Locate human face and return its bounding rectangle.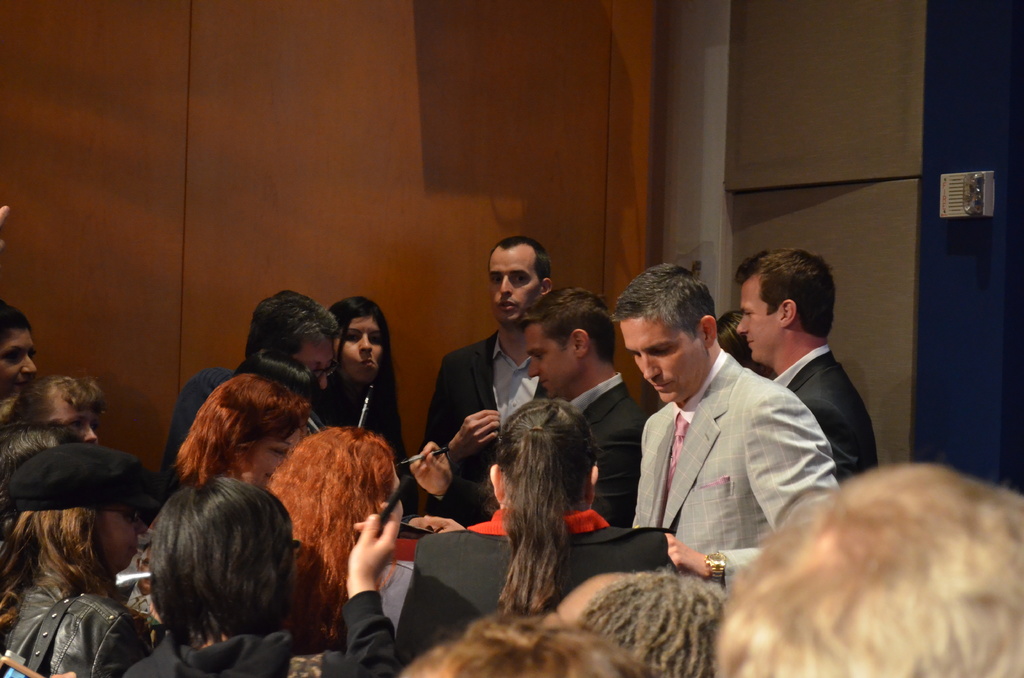
{"left": 620, "top": 314, "right": 707, "bottom": 403}.
